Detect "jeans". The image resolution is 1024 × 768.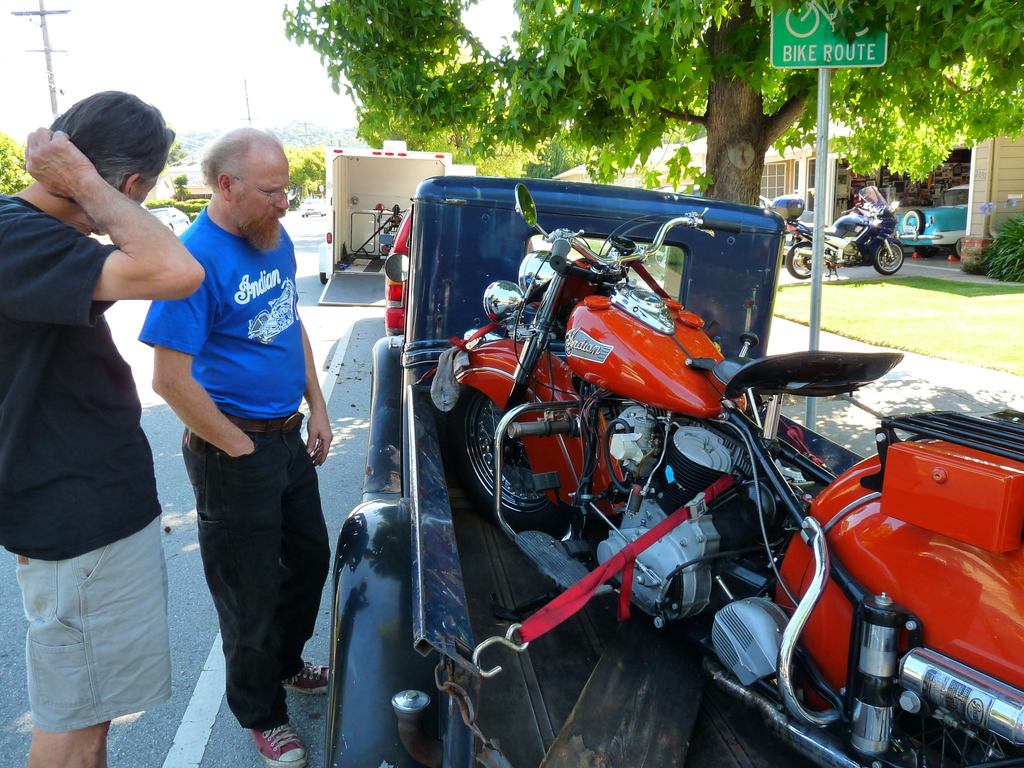
<box>179,406,337,733</box>.
